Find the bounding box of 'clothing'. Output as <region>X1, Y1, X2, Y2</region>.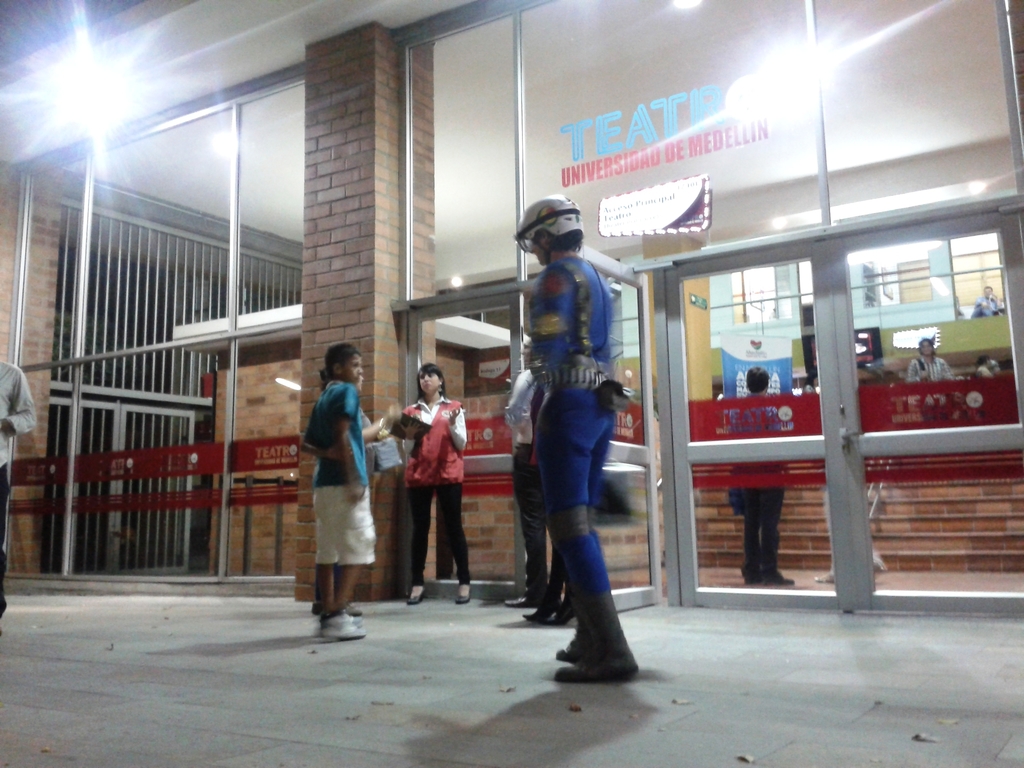
<region>970, 290, 1006, 323</region>.
